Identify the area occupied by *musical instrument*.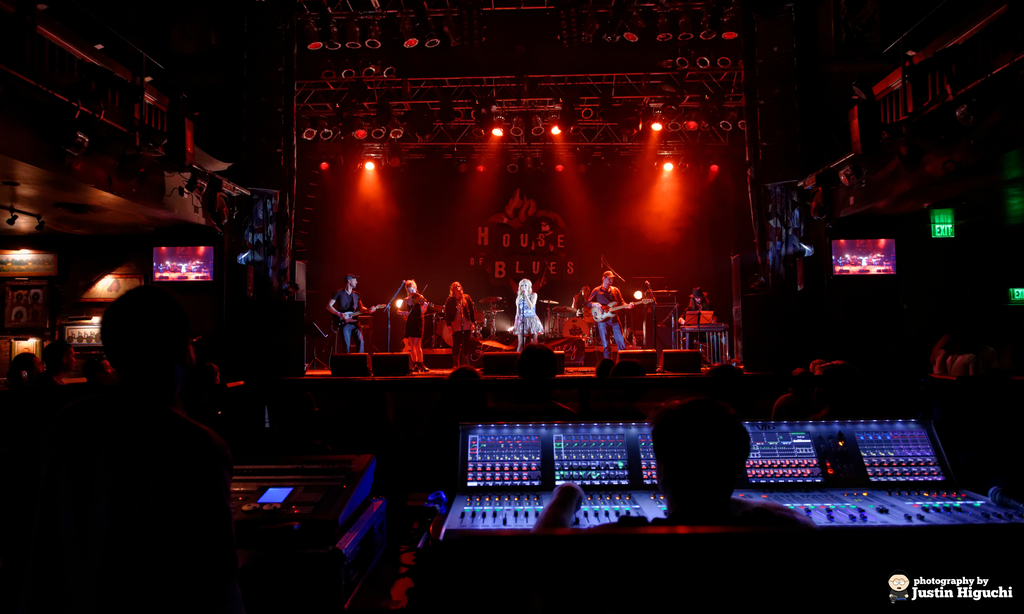
Area: l=334, t=294, r=389, b=331.
